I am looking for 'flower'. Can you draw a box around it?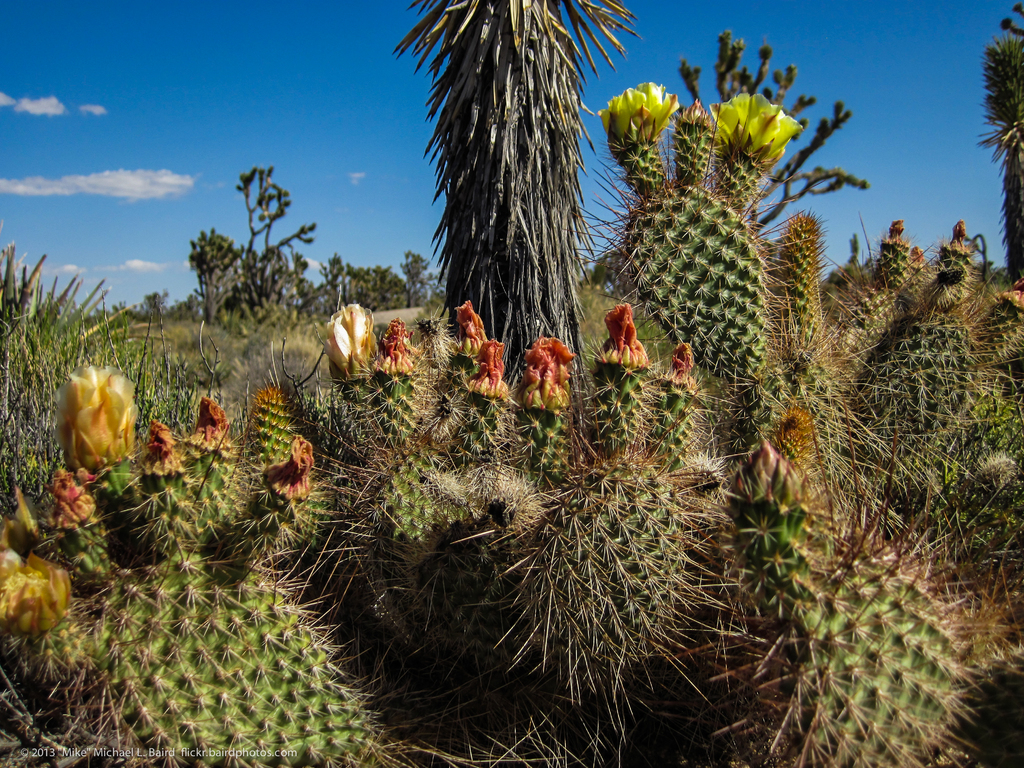
Sure, the bounding box is [889,217,905,237].
